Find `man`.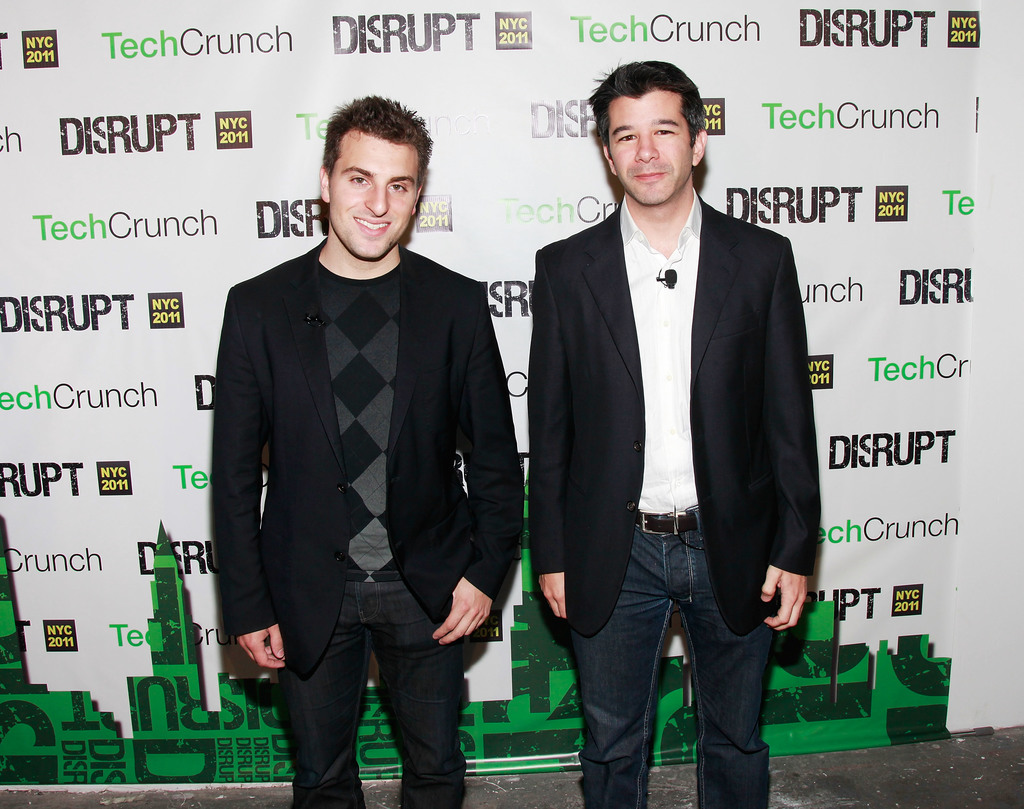
bbox(211, 92, 523, 808).
